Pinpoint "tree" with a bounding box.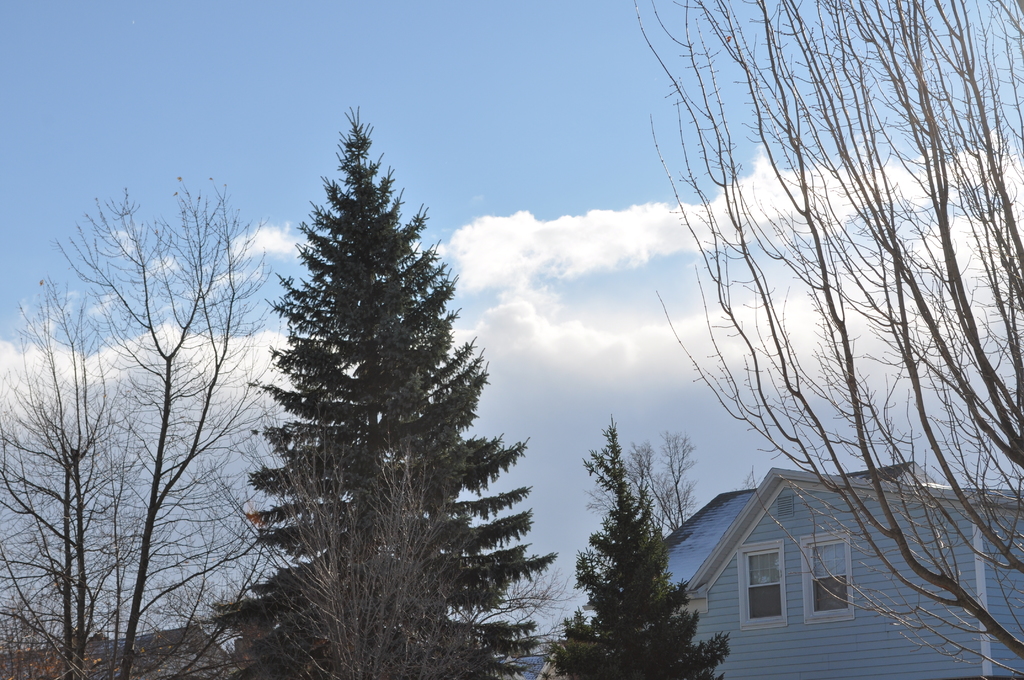
274 395 515 679.
